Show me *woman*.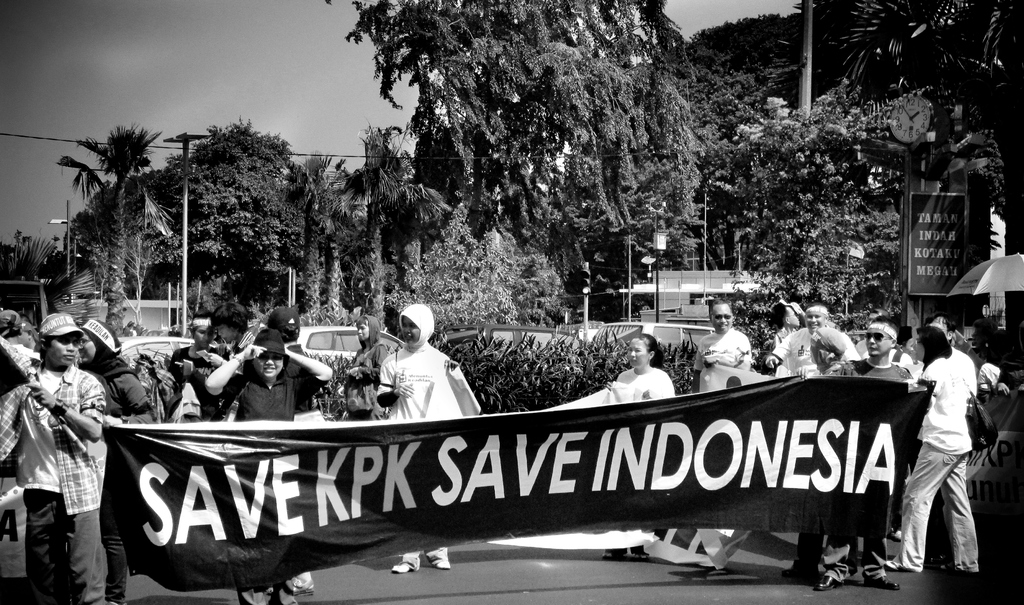
*woman* is here: crop(164, 308, 232, 417).
